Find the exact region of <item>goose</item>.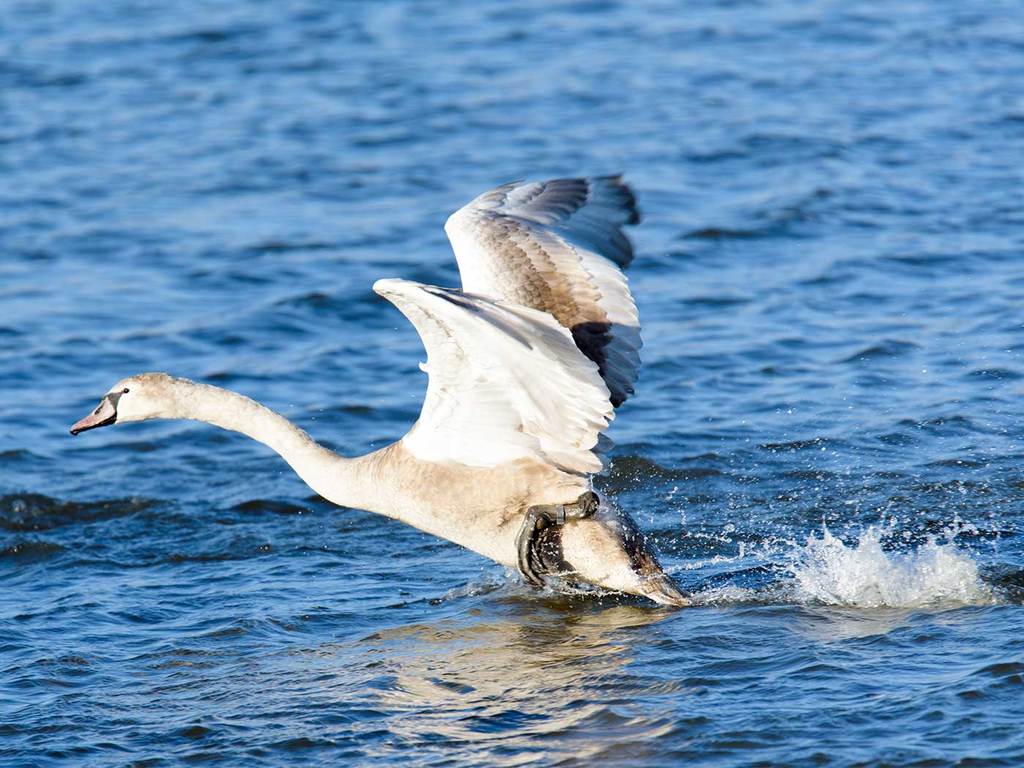
Exact region: [left=64, top=170, right=694, bottom=608].
